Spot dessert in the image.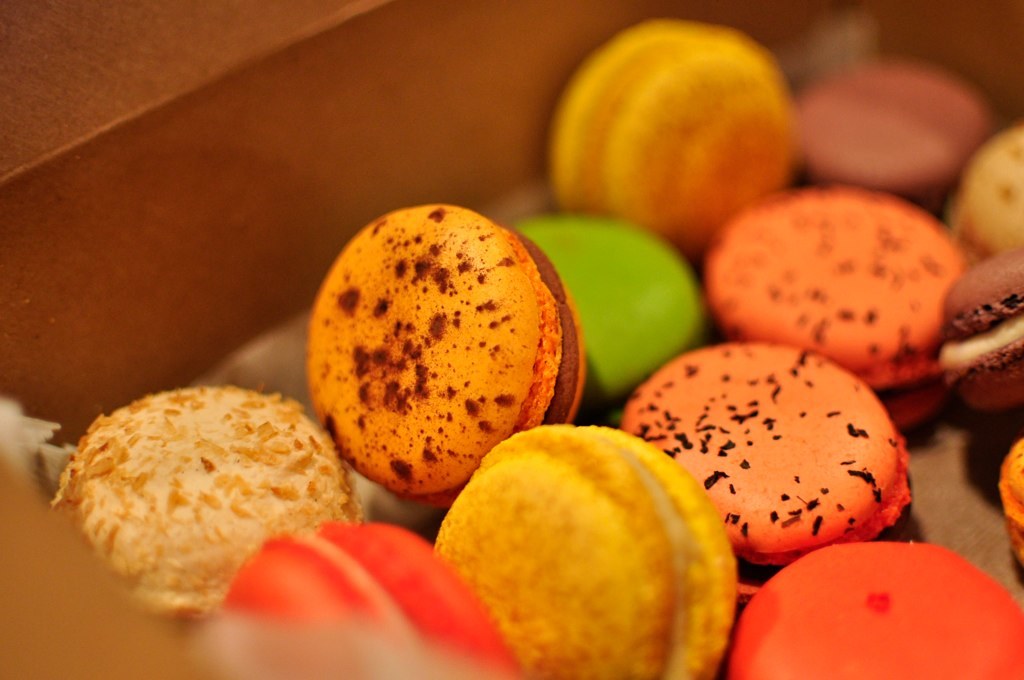
dessert found at box=[944, 238, 1023, 422].
